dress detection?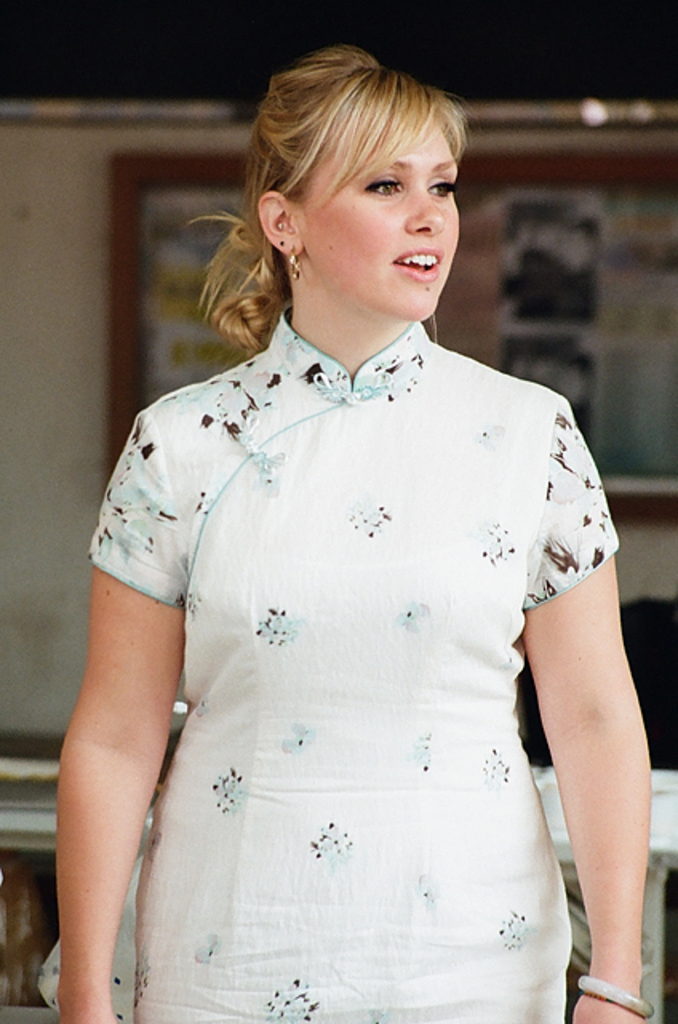
[x1=34, y1=309, x2=619, y2=1022]
